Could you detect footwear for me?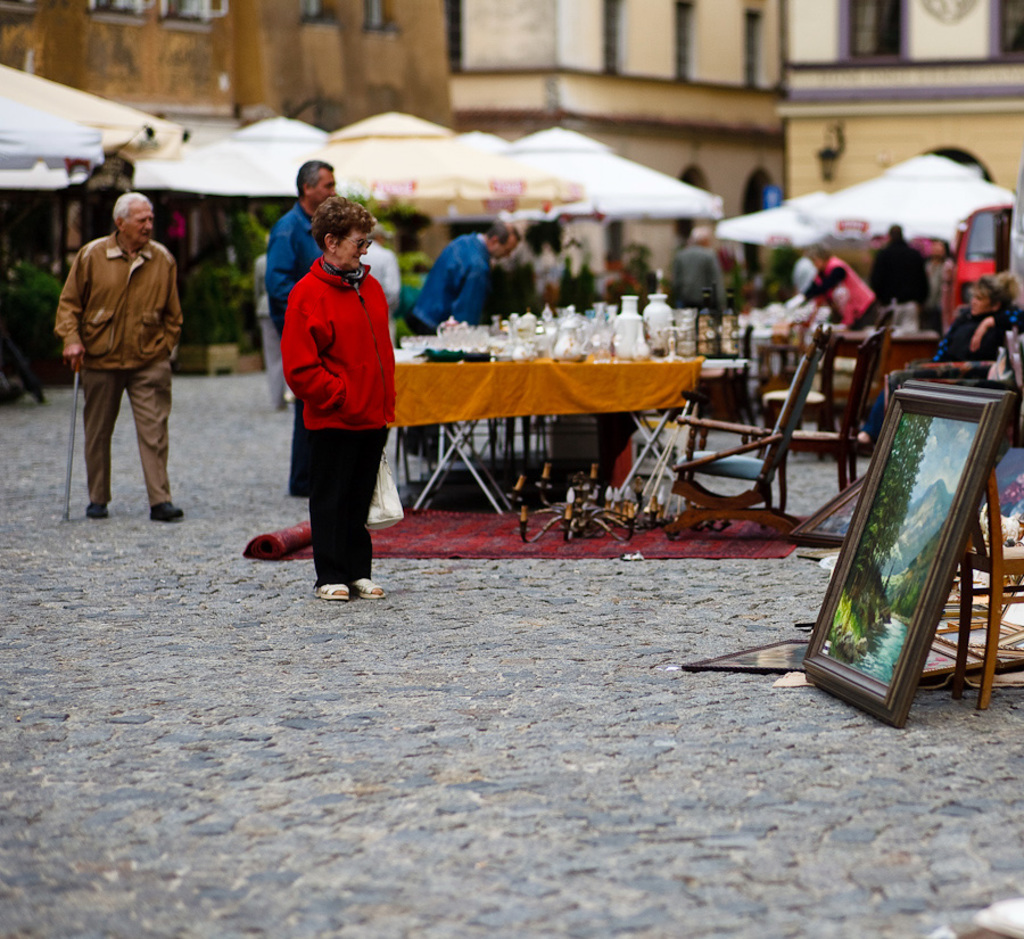
Detection result: detection(355, 570, 380, 599).
